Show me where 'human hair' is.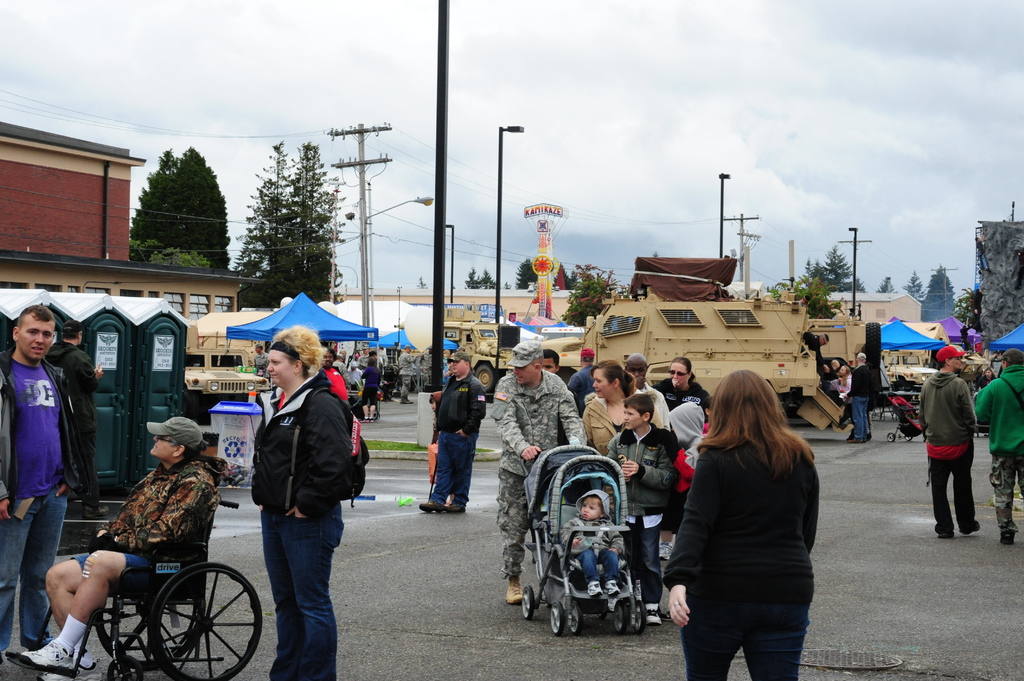
'human hair' is at bbox=(254, 342, 261, 353).
